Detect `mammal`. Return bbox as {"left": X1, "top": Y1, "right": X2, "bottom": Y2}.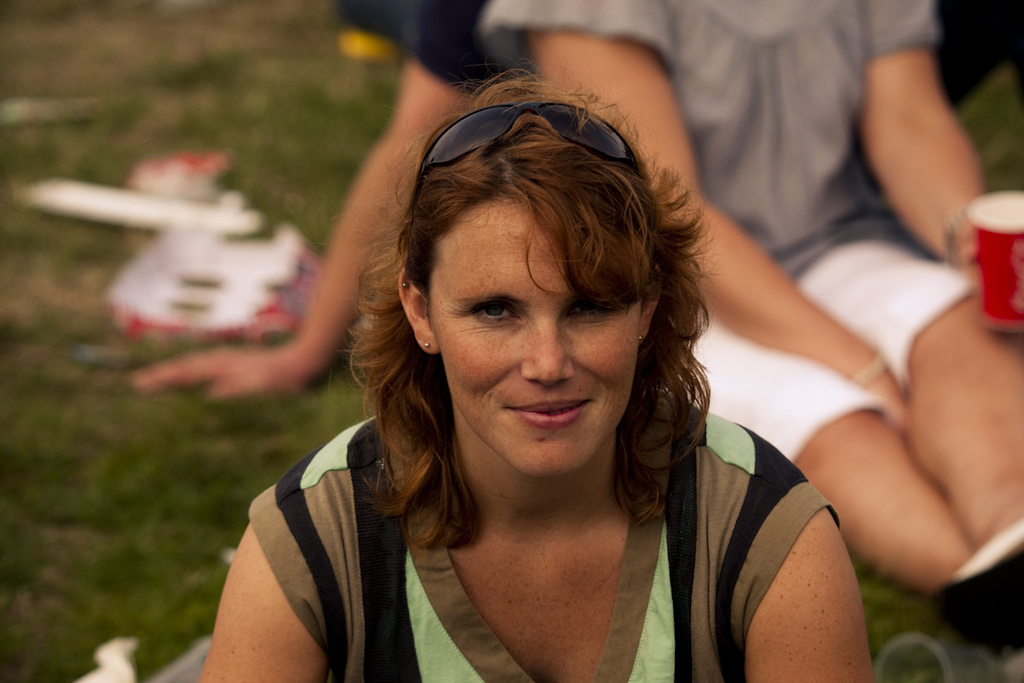
{"left": 131, "top": 0, "right": 489, "bottom": 405}.
